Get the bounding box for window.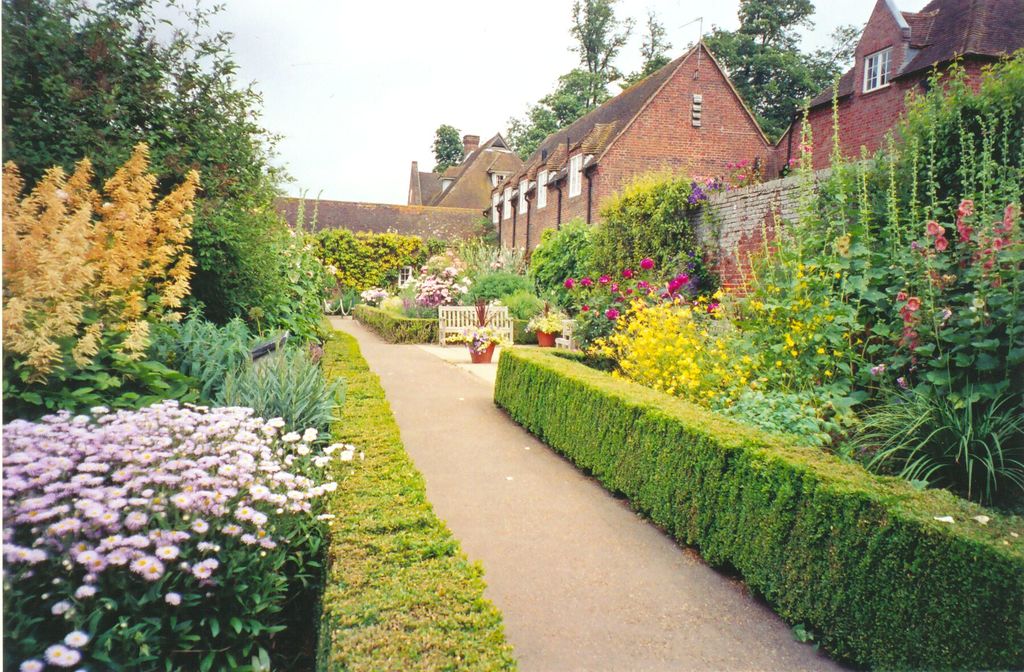
BBox(490, 193, 499, 225).
